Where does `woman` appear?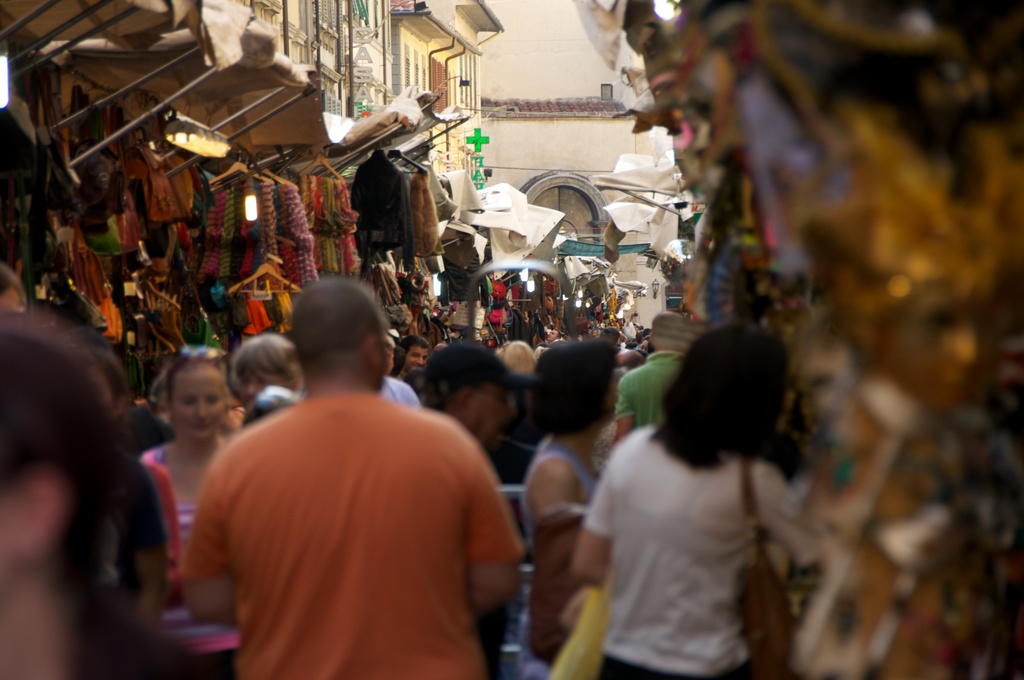
Appears at [136, 347, 248, 679].
